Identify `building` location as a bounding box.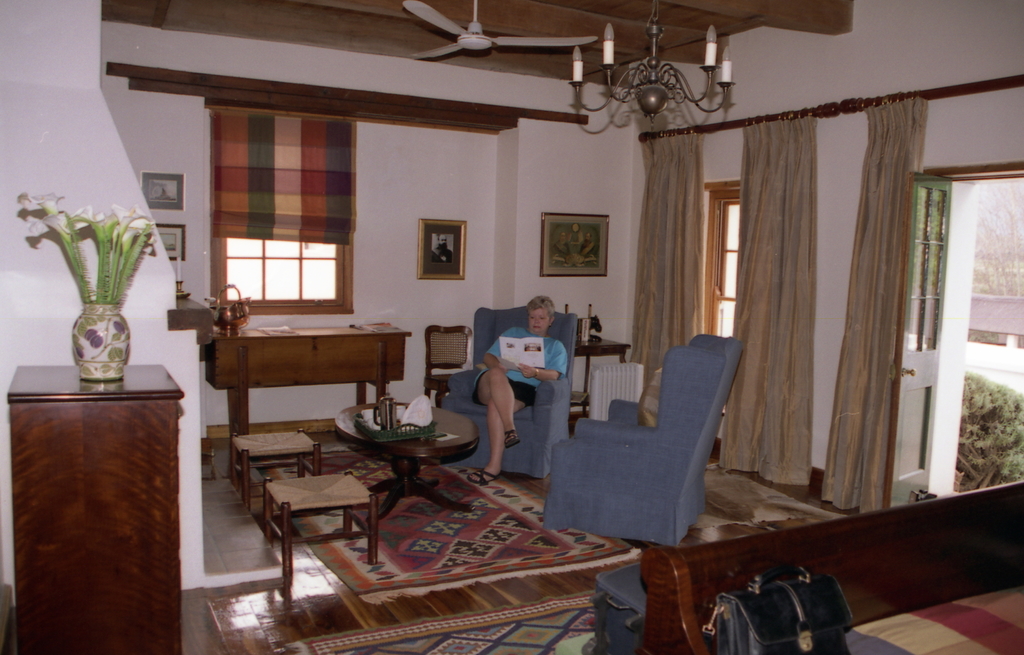
0/0/1023/654.
